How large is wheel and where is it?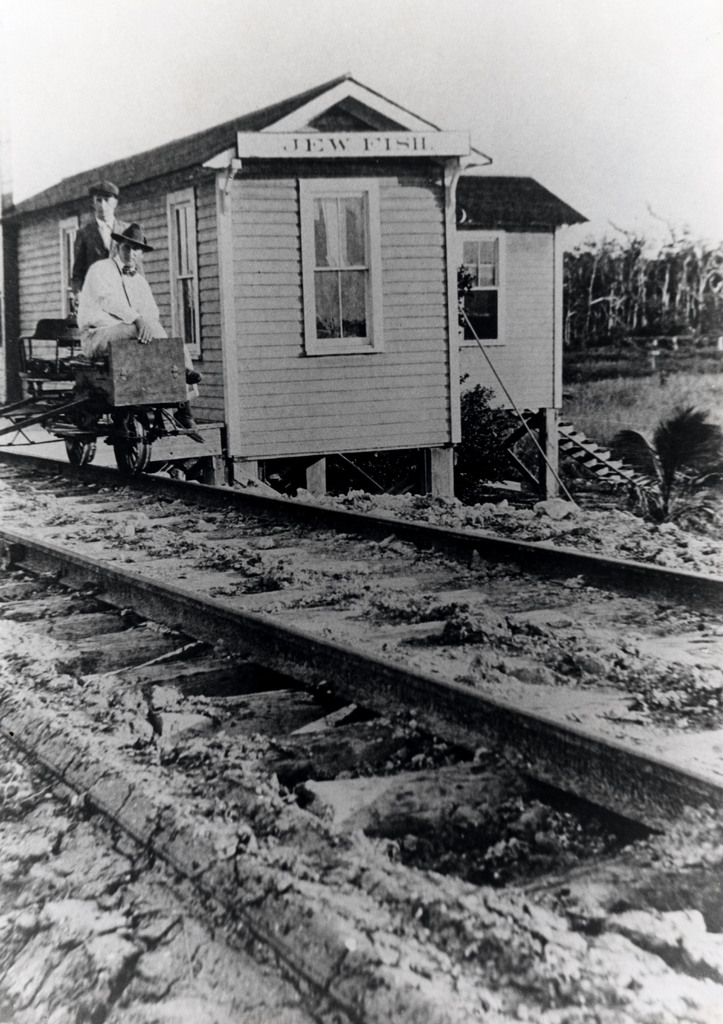
Bounding box: {"x1": 63, "y1": 438, "x2": 97, "y2": 464}.
